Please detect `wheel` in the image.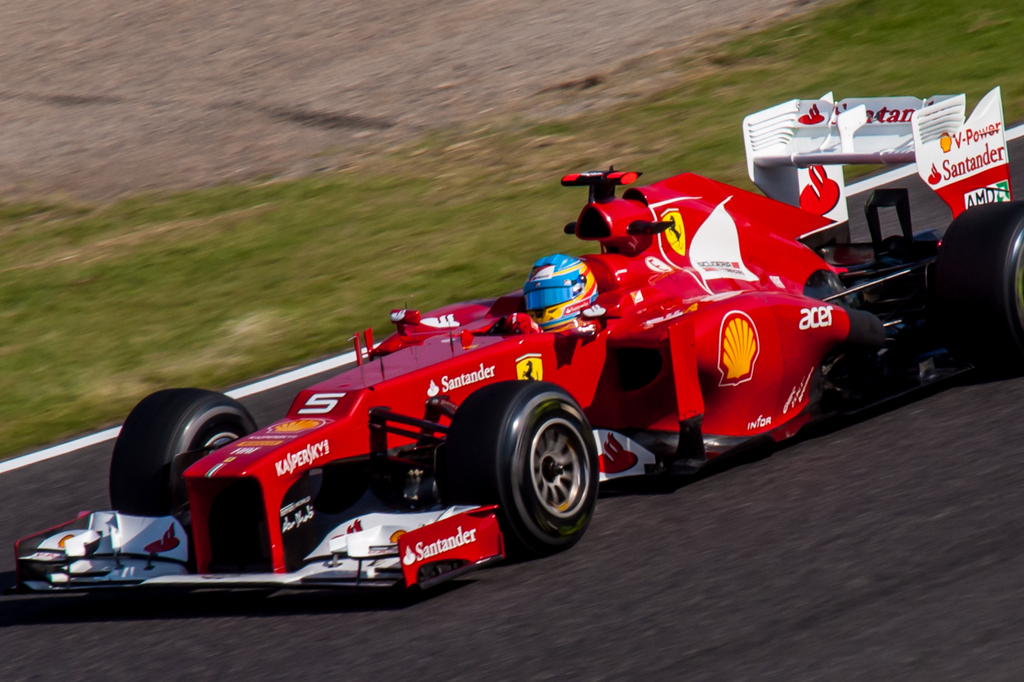
locate(110, 389, 260, 567).
